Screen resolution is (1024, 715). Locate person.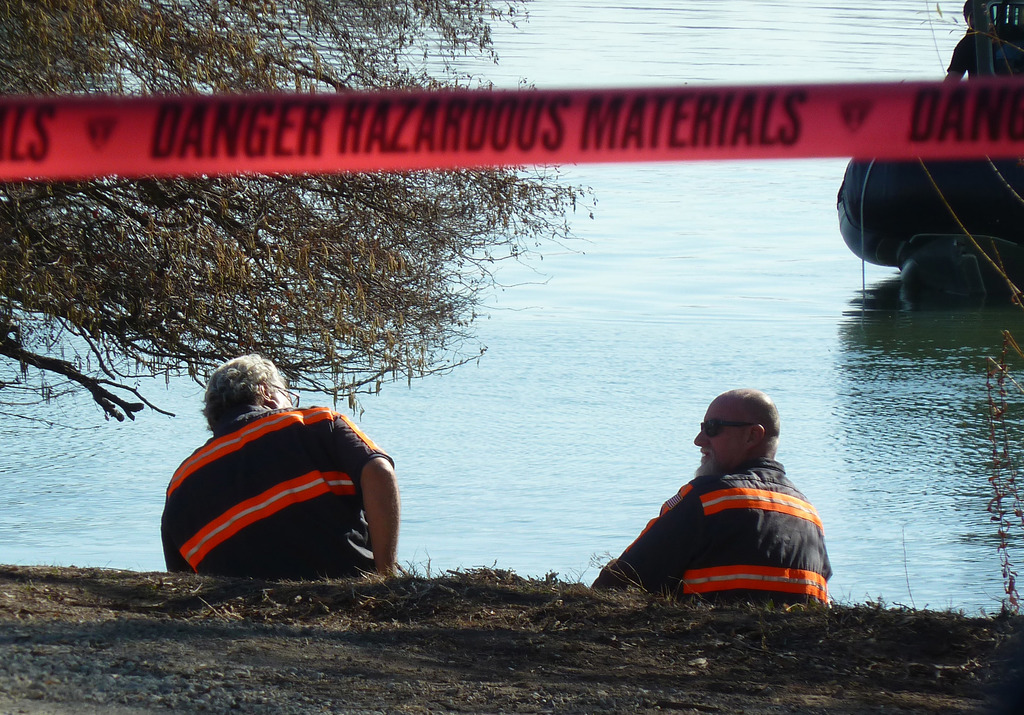
{"left": 939, "top": 0, "right": 980, "bottom": 84}.
